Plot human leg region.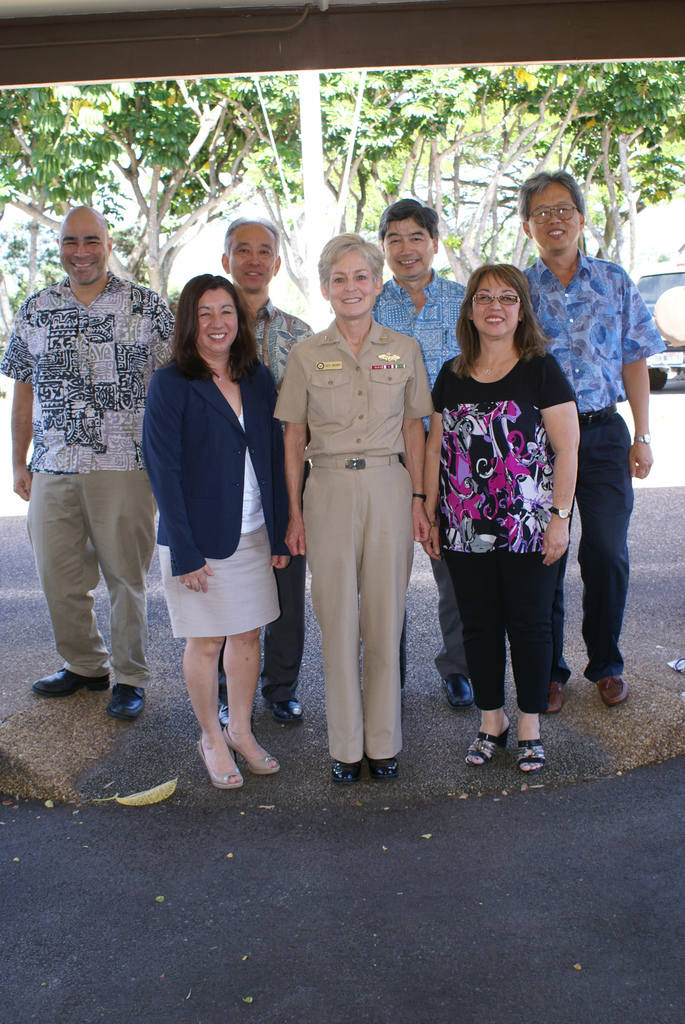
Plotted at (363,488,415,767).
